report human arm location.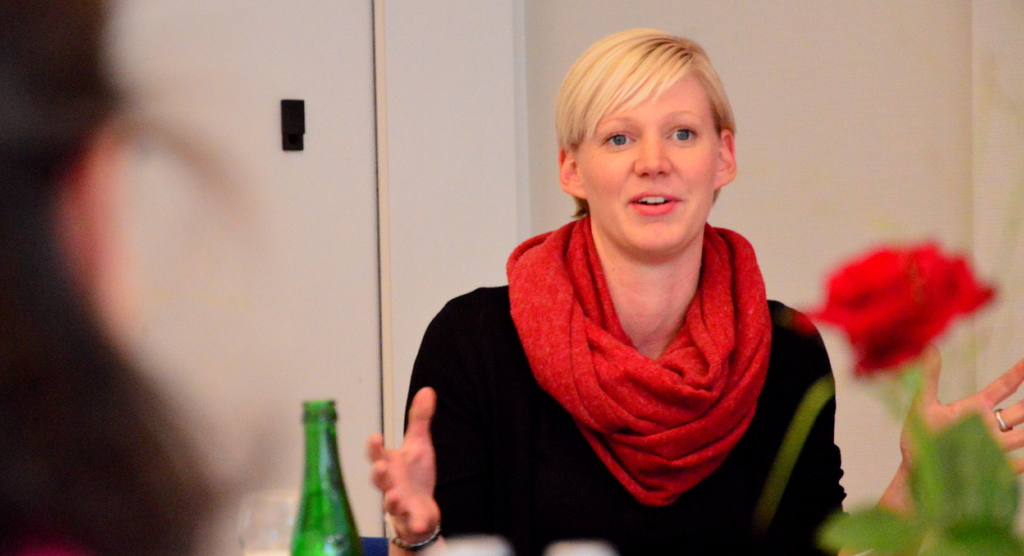
Report: BBox(361, 398, 445, 542).
